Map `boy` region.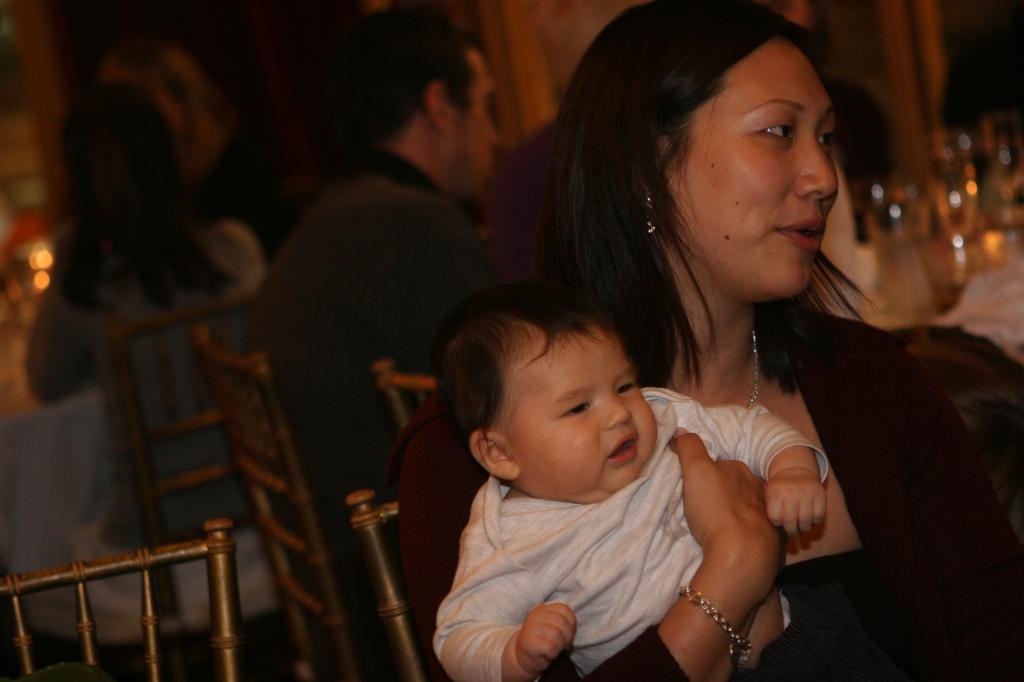
Mapped to select_region(425, 276, 833, 681).
